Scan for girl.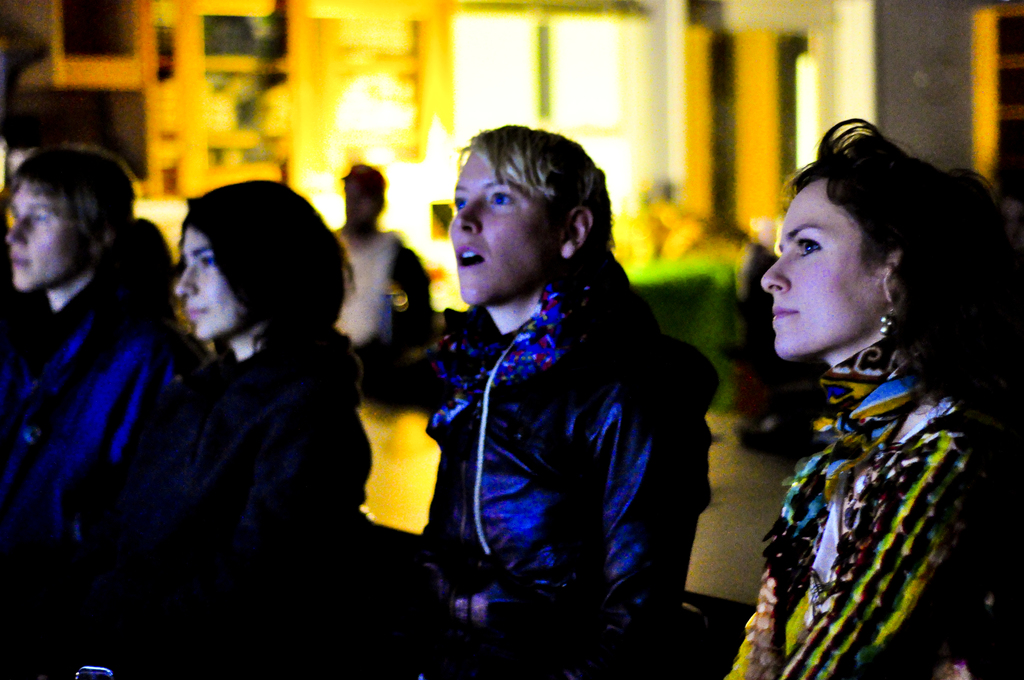
Scan result: bbox(84, 176, 371, 679).
